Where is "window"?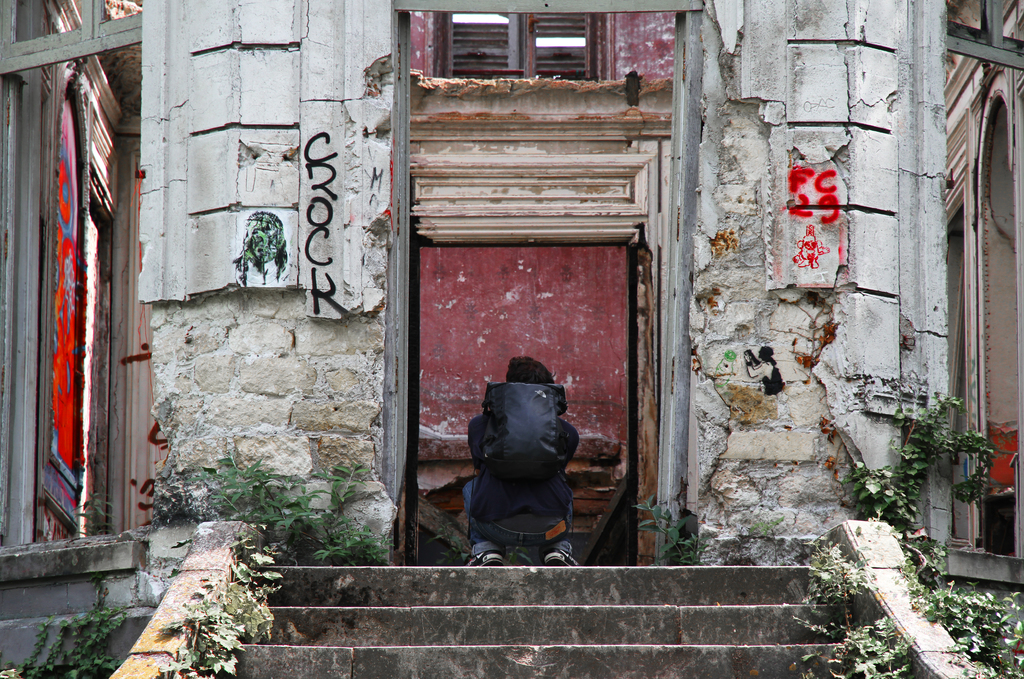
region(24, 0, 137, 602).
